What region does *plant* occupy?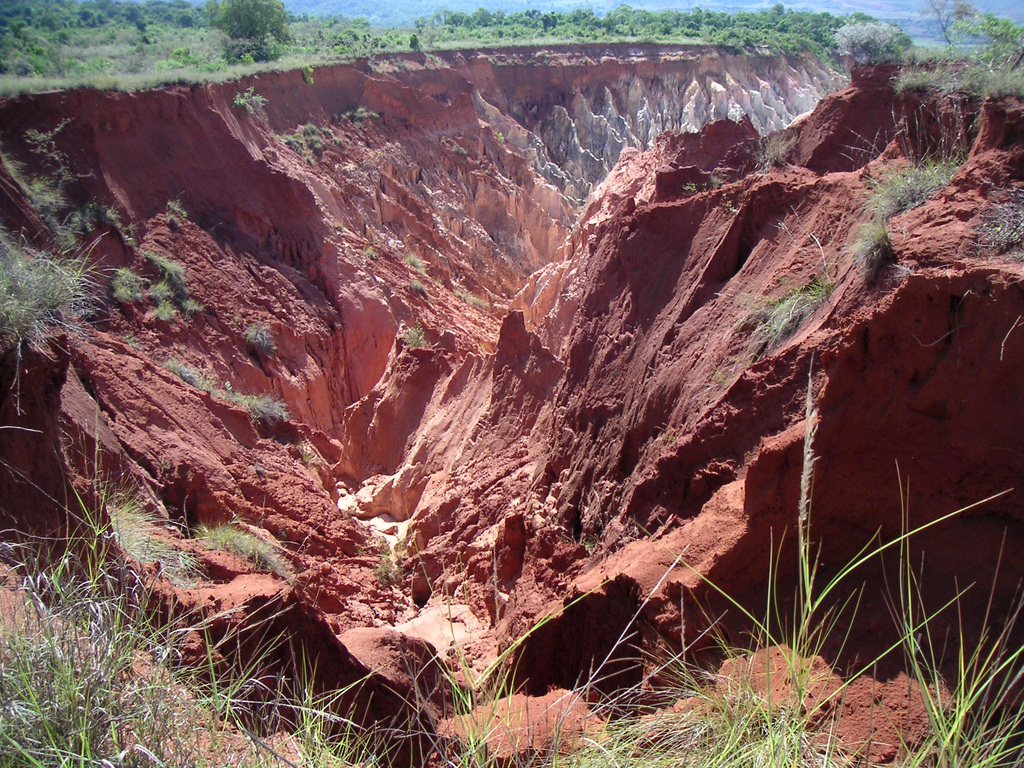
x1=407, y1=282, x2=429, y2=294.
